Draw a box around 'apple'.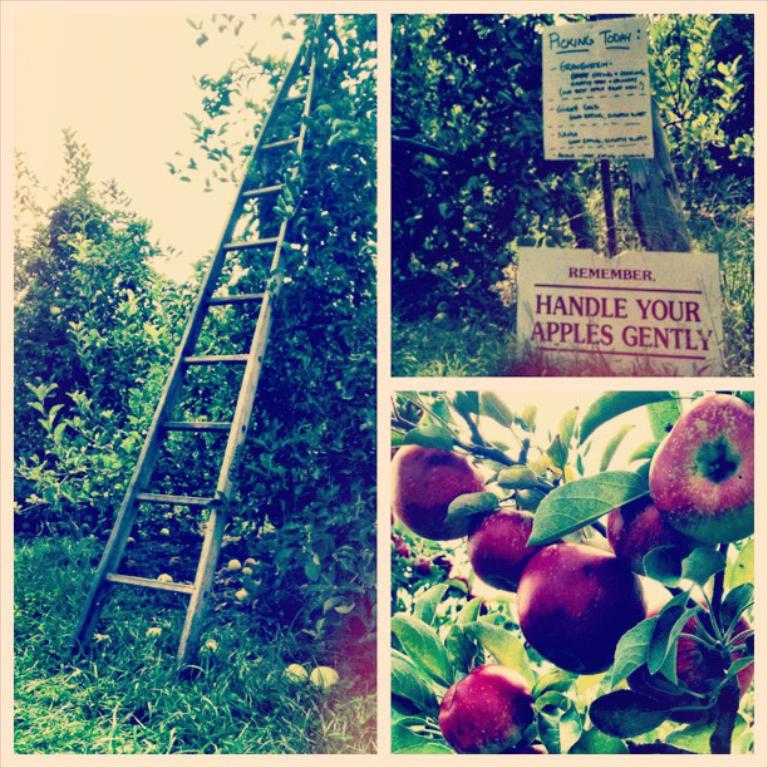
crop(380, 438, 503, 537).
